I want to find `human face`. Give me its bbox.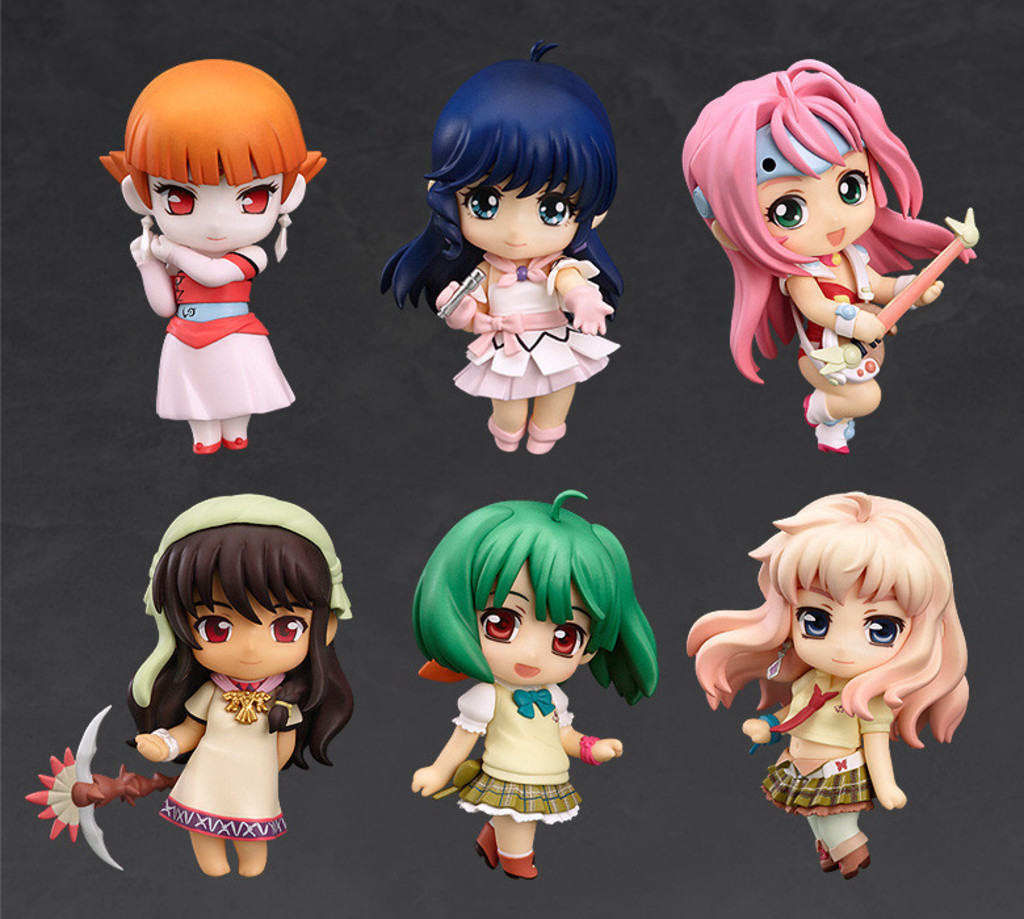
x1=743, y1=160, x2=877, y2=252.
